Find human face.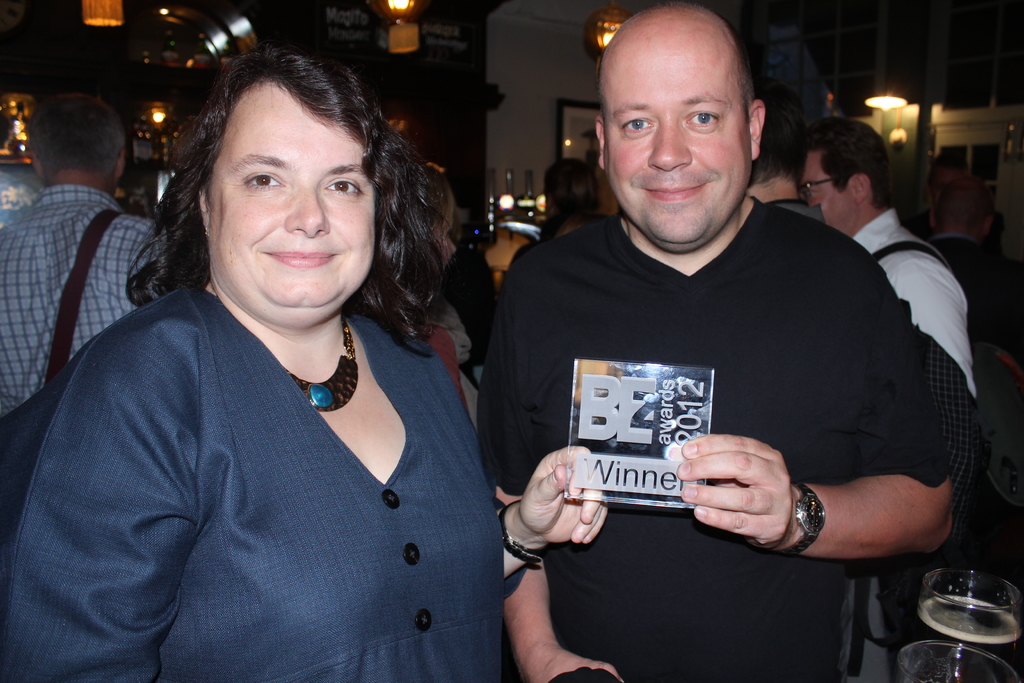
[left=603, top=40, right=753, bottom=244].
